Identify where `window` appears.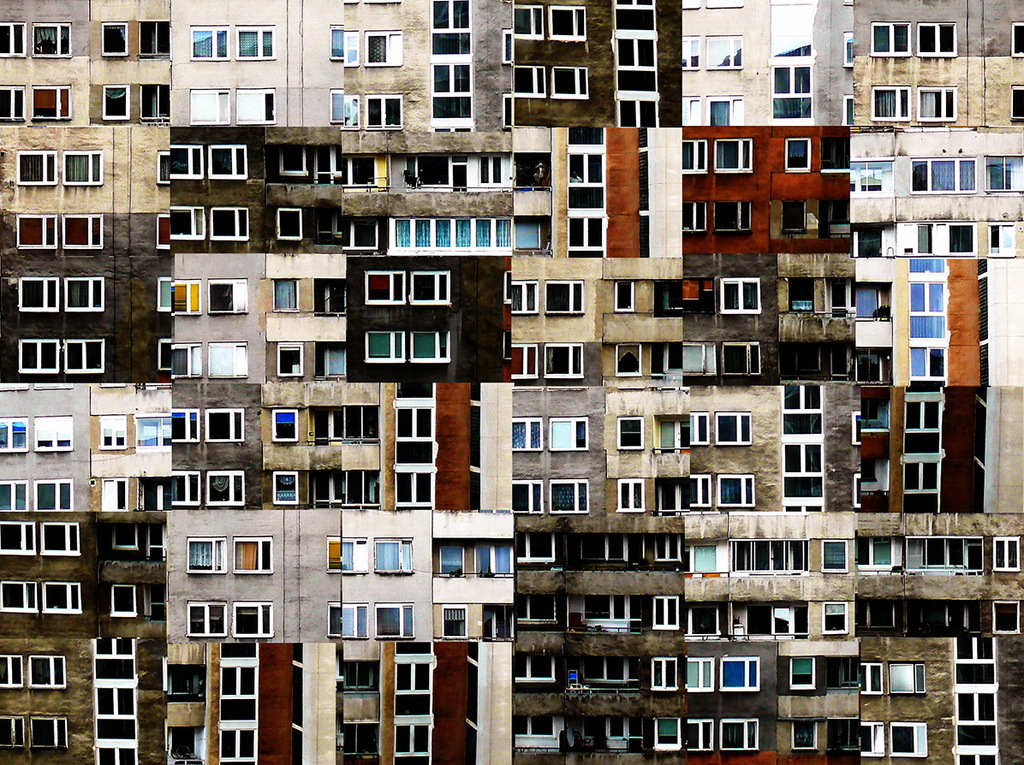
Appears at 507 145 554 188.
